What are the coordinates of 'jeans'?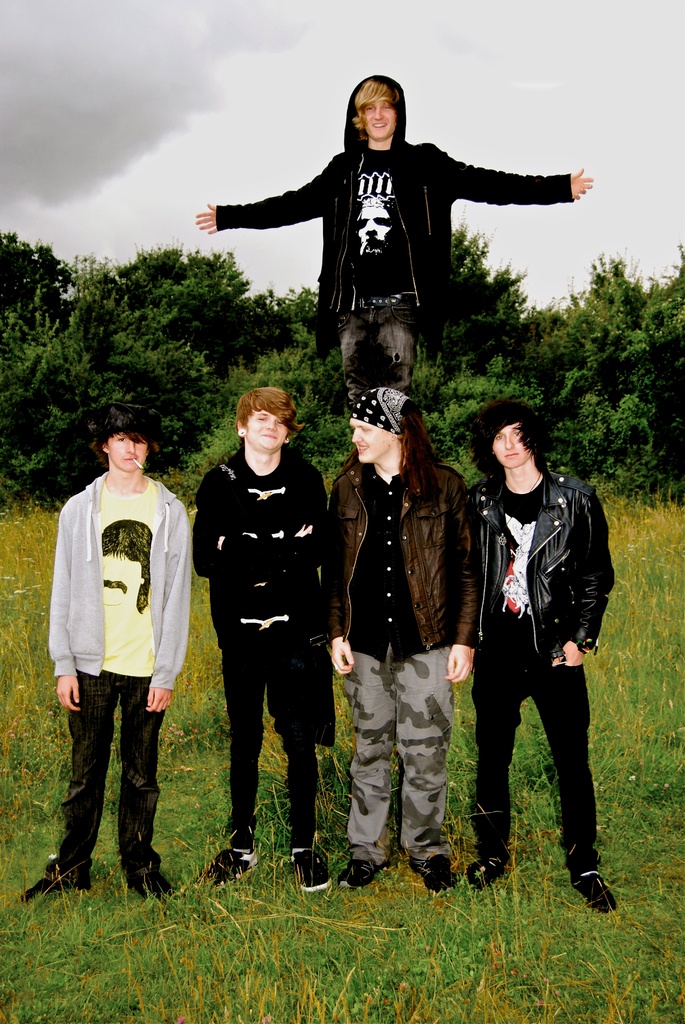
bbox=(343, 290, 416, 401).
